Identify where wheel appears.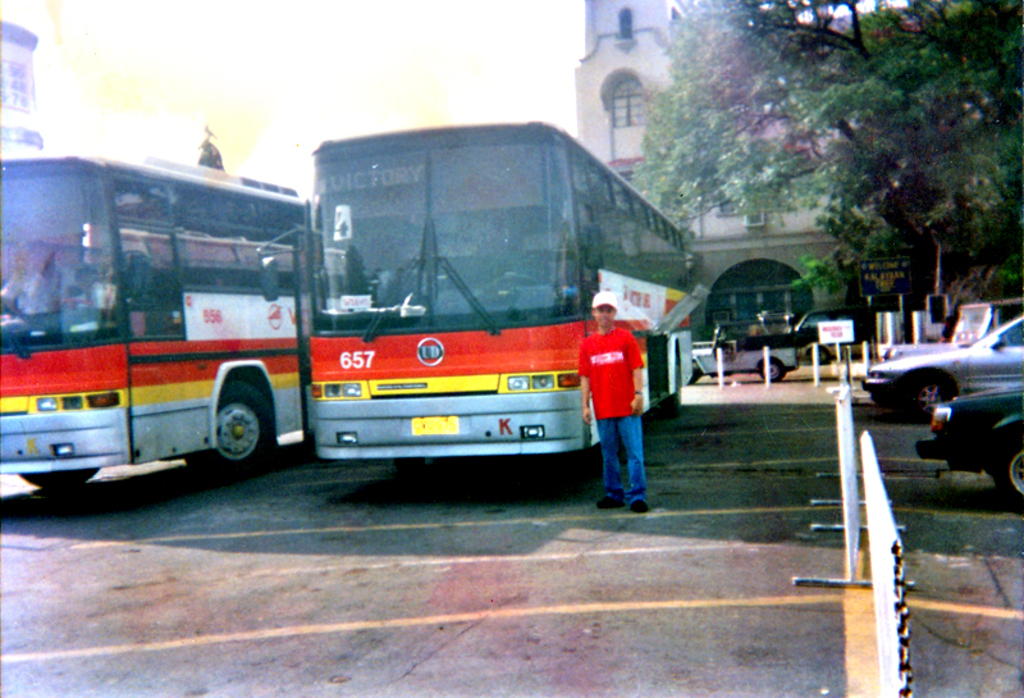
Appears at (left=180, top=371, right=278, bottom=488).
